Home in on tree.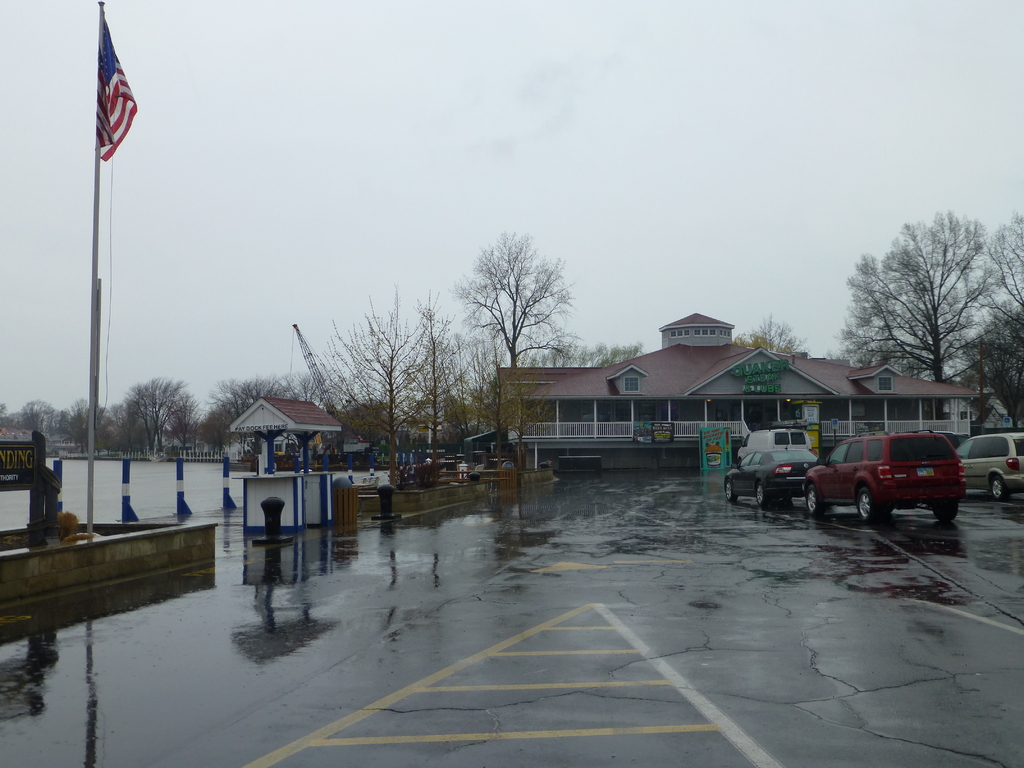
Homed in at [x1=977, y1=207, x2=1023, y2=430].
